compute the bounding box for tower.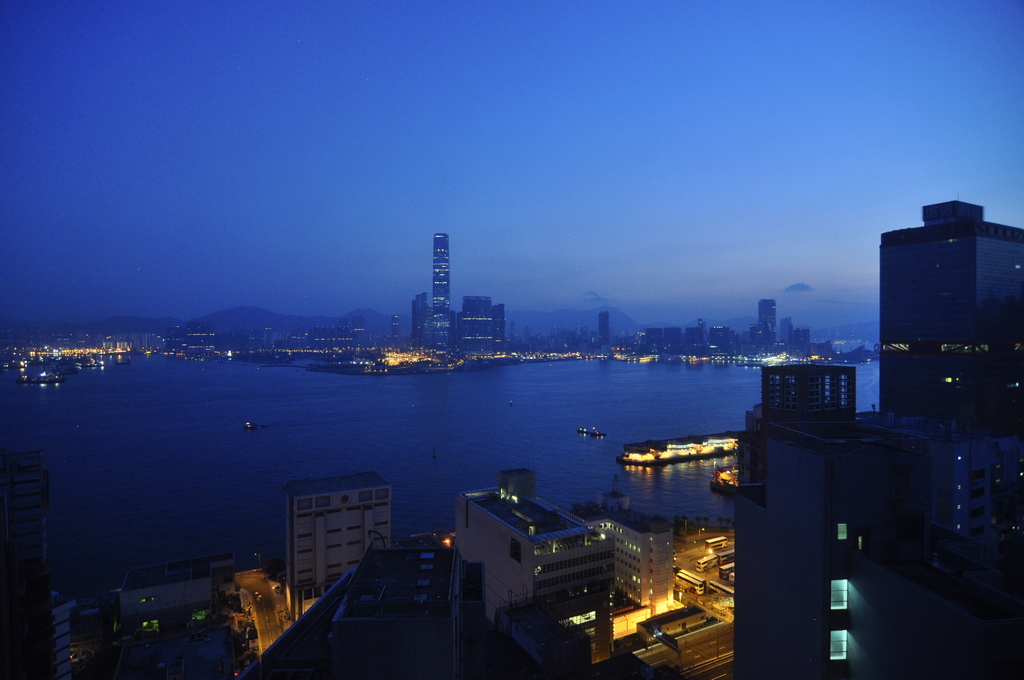
locate(723, 355, 896, 679).
